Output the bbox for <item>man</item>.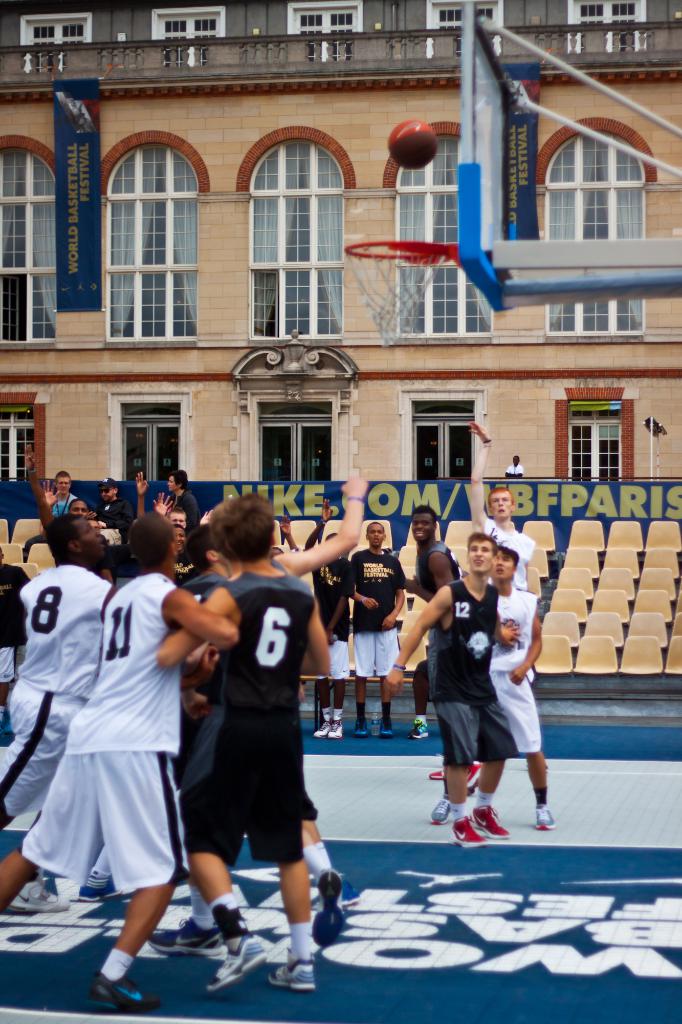
detection(92, 479, 136, 556).
